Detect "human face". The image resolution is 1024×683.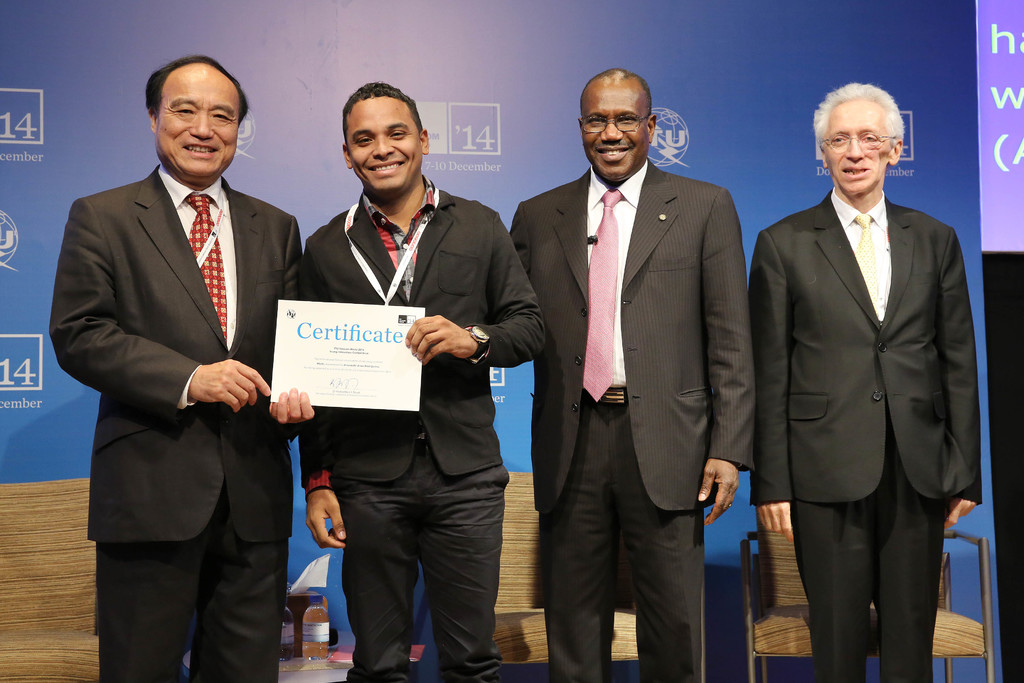
BBox(581, 86, 649, 183).
